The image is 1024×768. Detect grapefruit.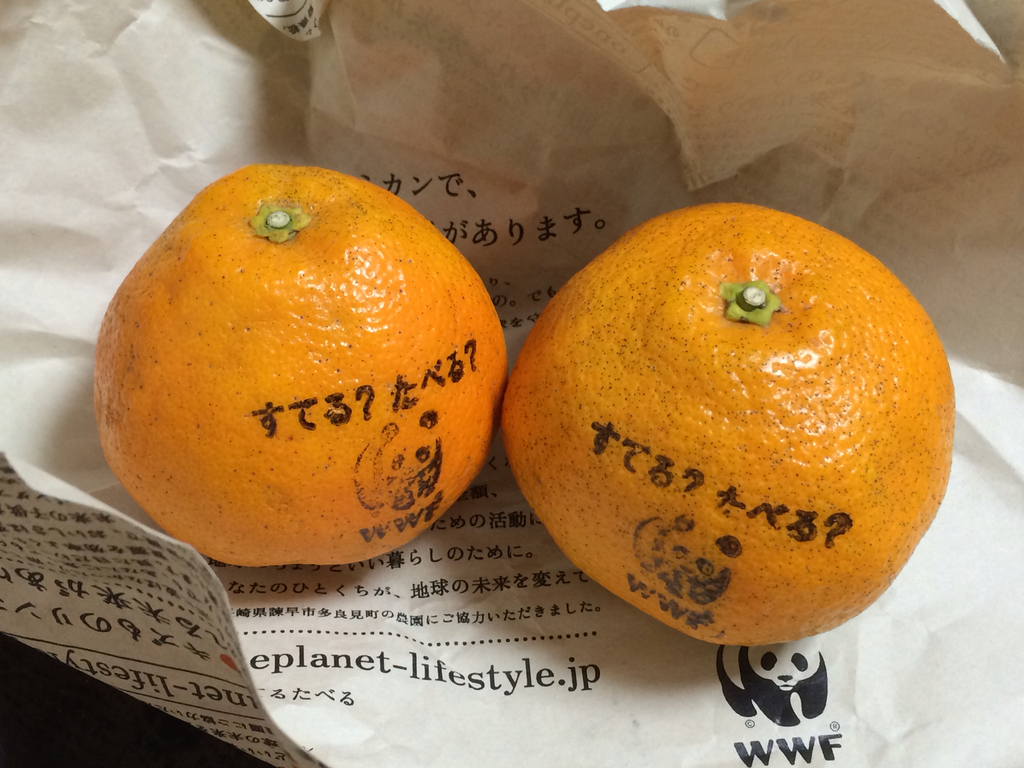
Detection: [95, 163, 509, 570].
